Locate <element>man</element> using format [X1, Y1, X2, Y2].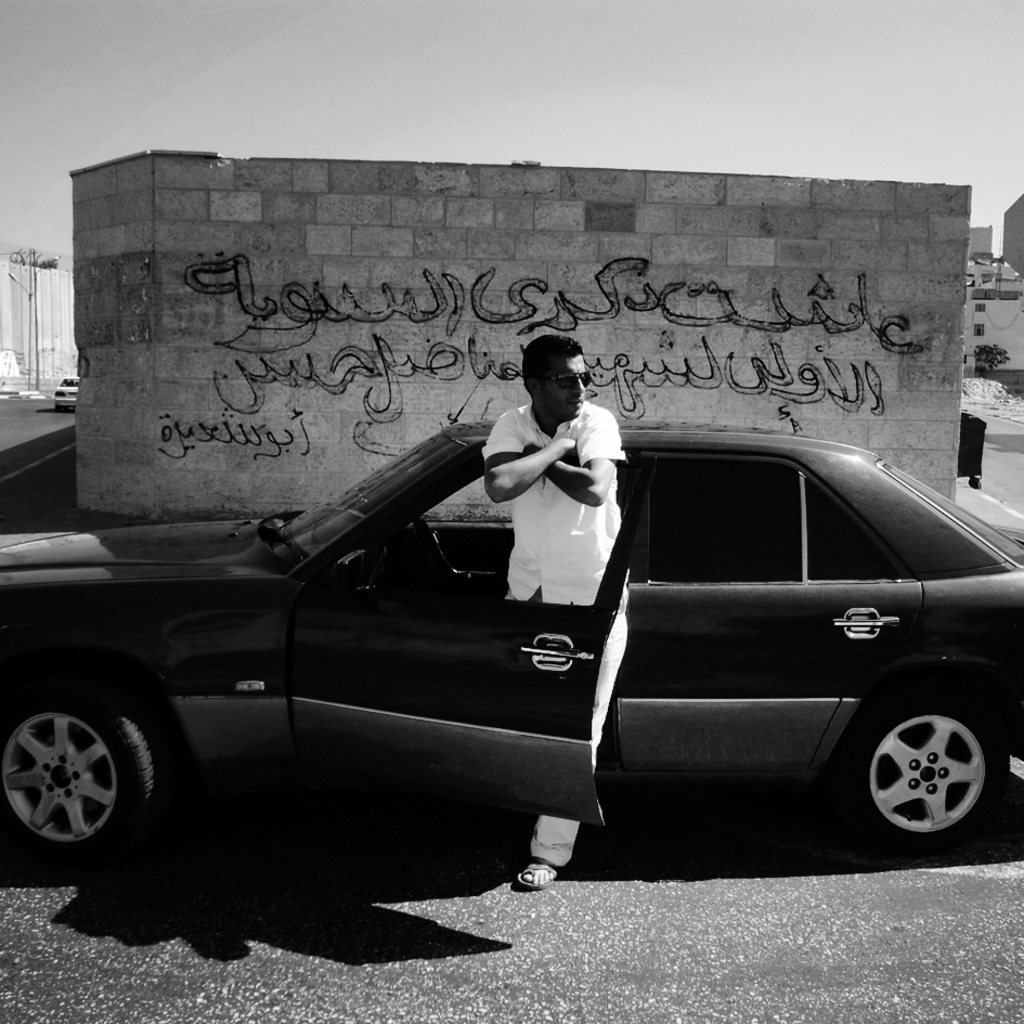
[481, 332, 628, 886].
